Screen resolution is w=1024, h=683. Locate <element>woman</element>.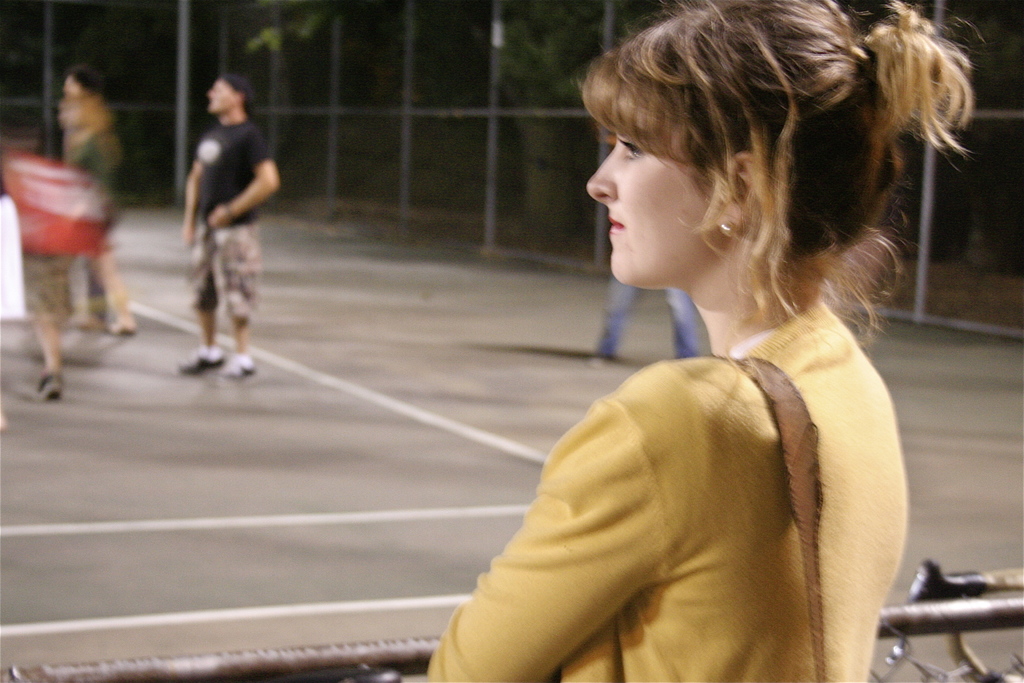
180/69/281/377.
